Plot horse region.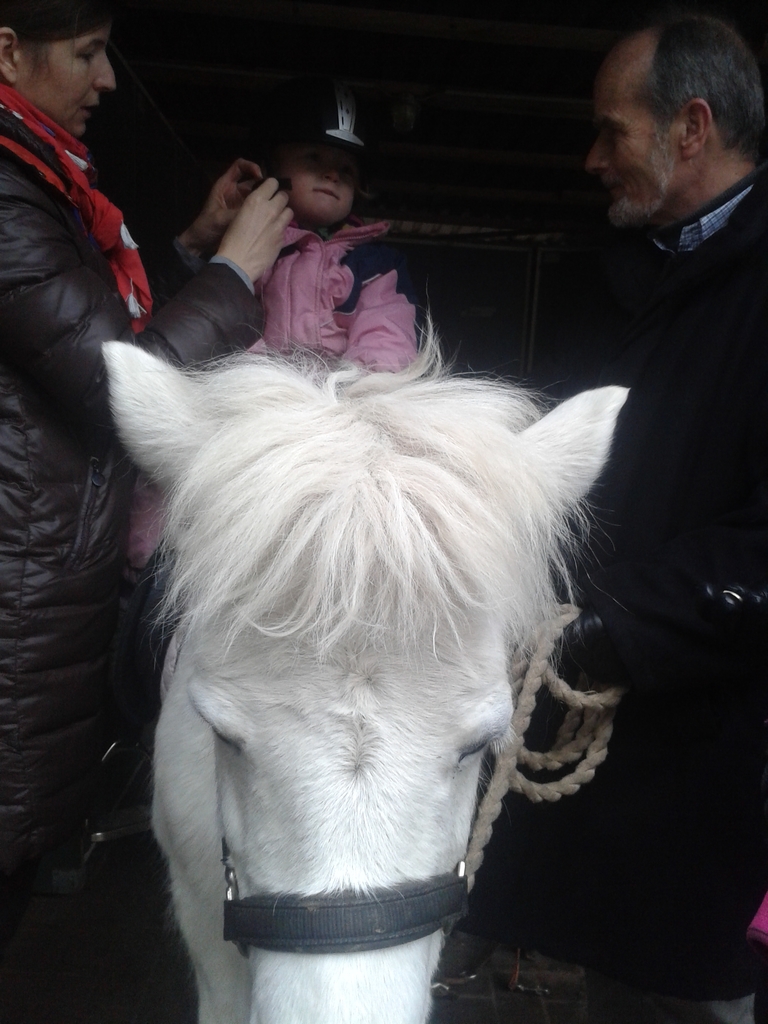
Plotted at <box>99,340,630,1023</box>.
